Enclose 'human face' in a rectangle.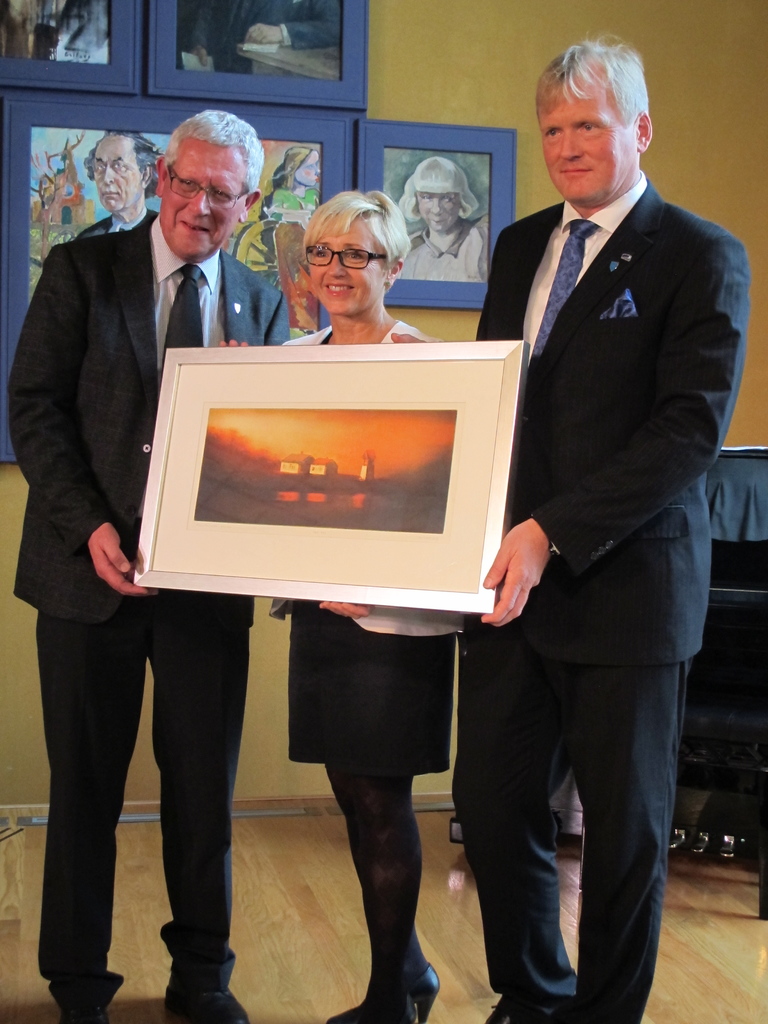
{"x1": 157, "y1": 128, "x2": 238, "y2": 259}.
